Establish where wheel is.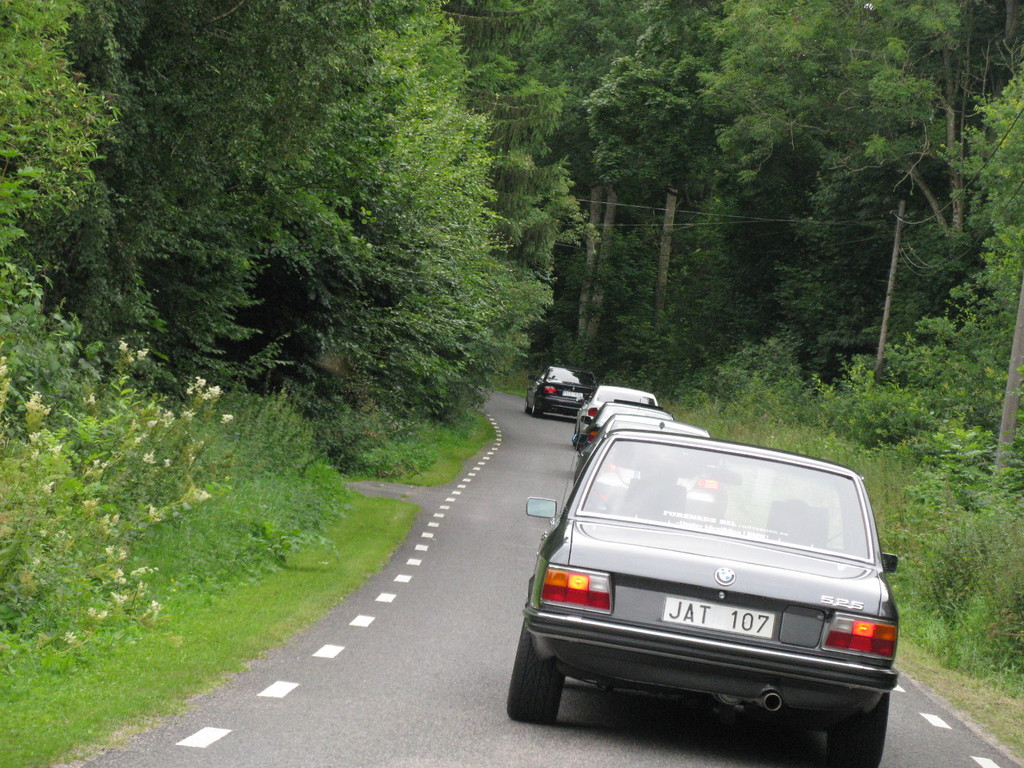
Established at left=503, top=604, right=570, bottom=728.
